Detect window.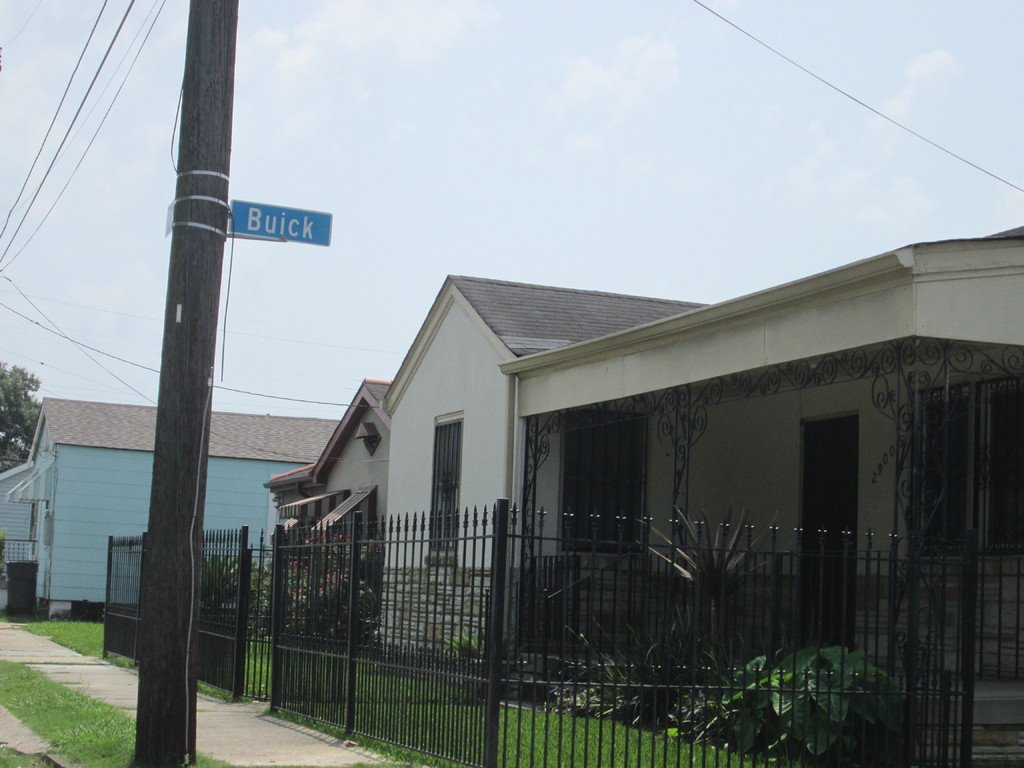
Detected at Rect(560, 412, 654, 556).
